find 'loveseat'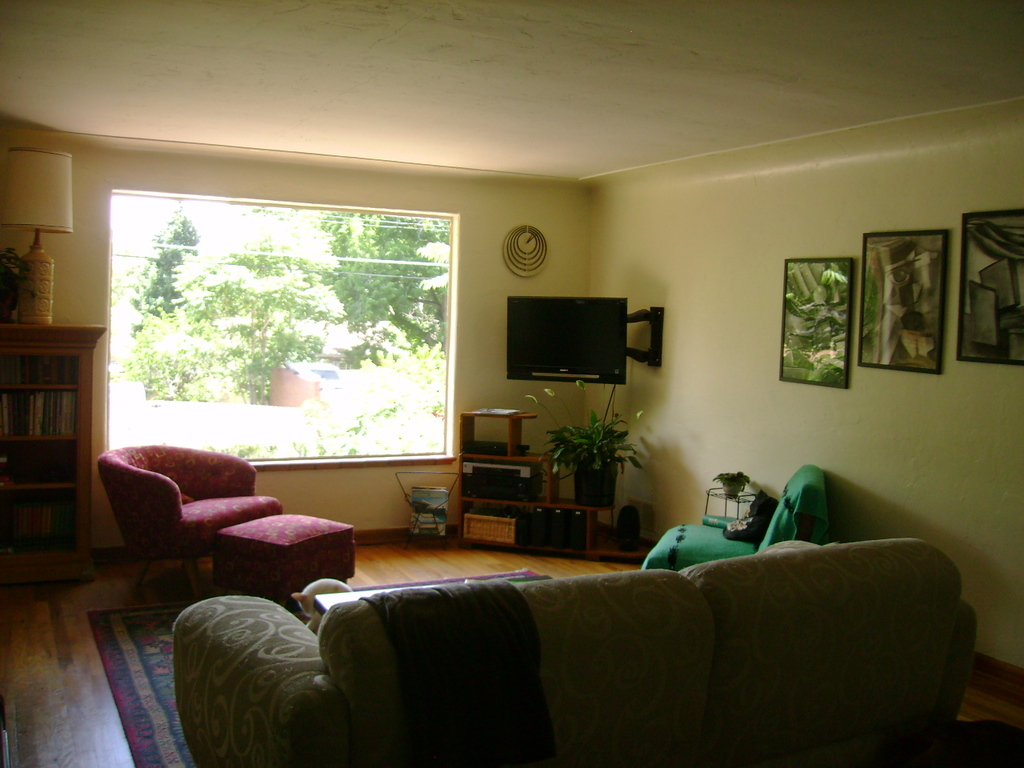
l=170, t=532, r=982, b=767
